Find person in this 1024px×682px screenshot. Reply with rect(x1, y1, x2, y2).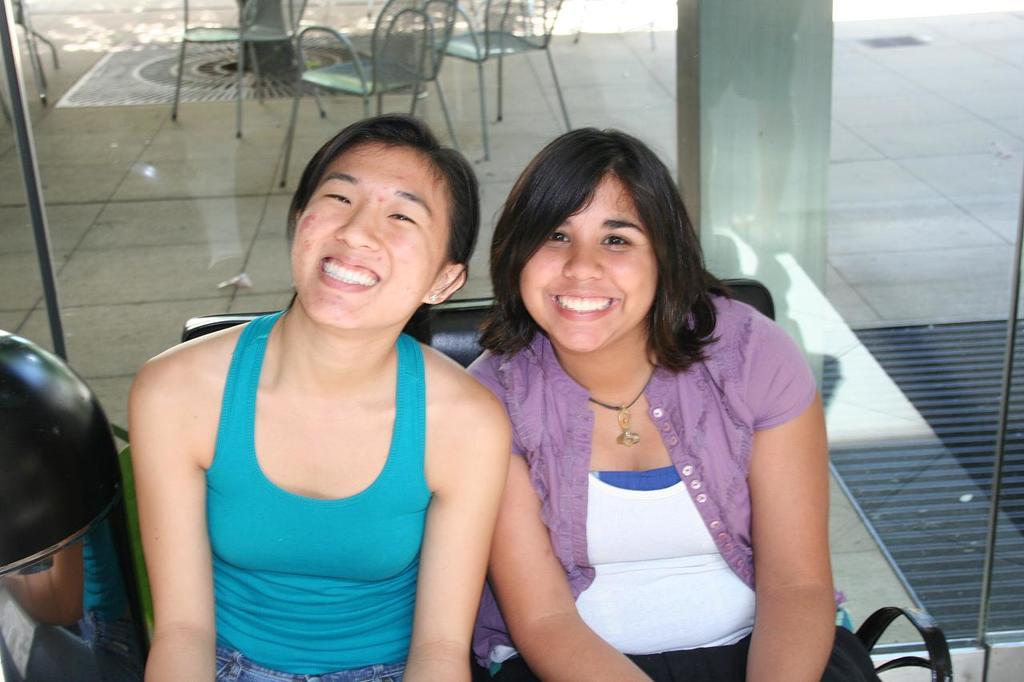
rect(468, 122, 878, 679).
